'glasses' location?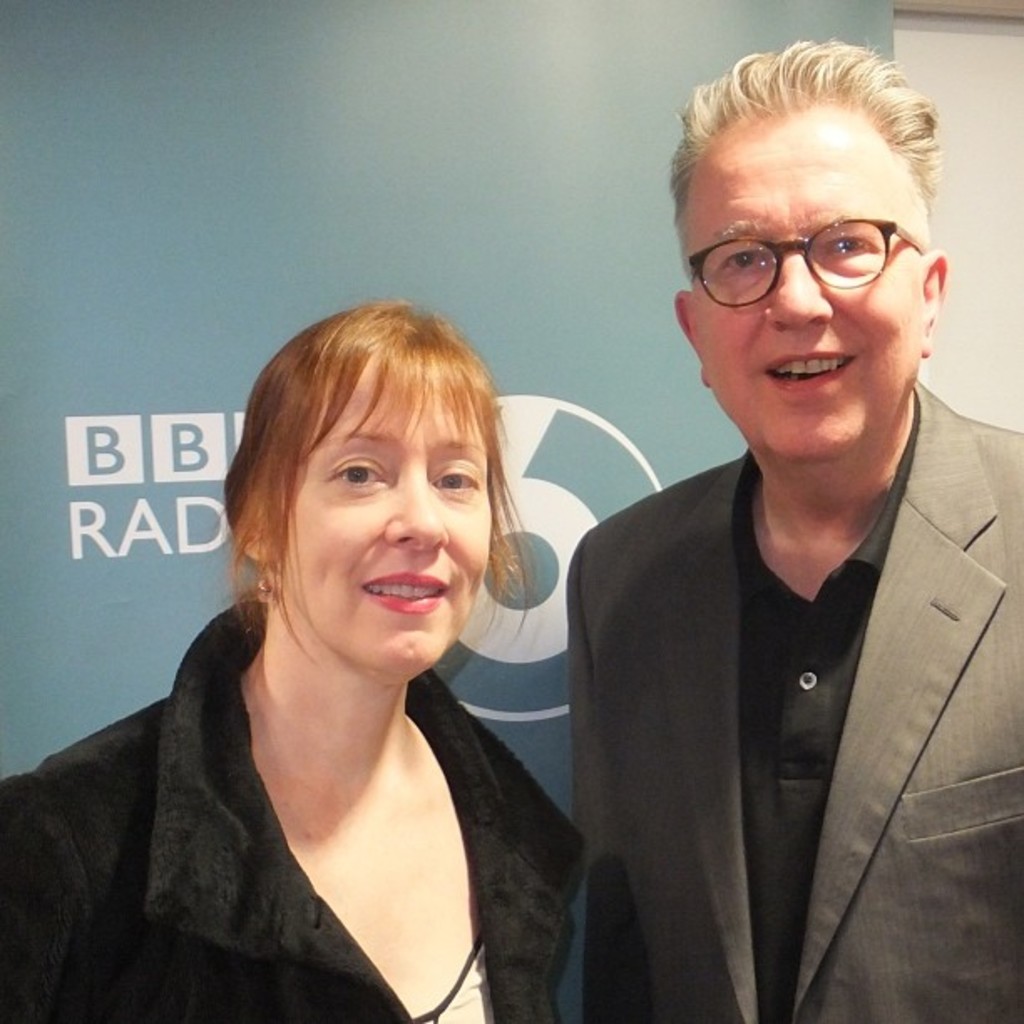
688, 201, 947, 303
